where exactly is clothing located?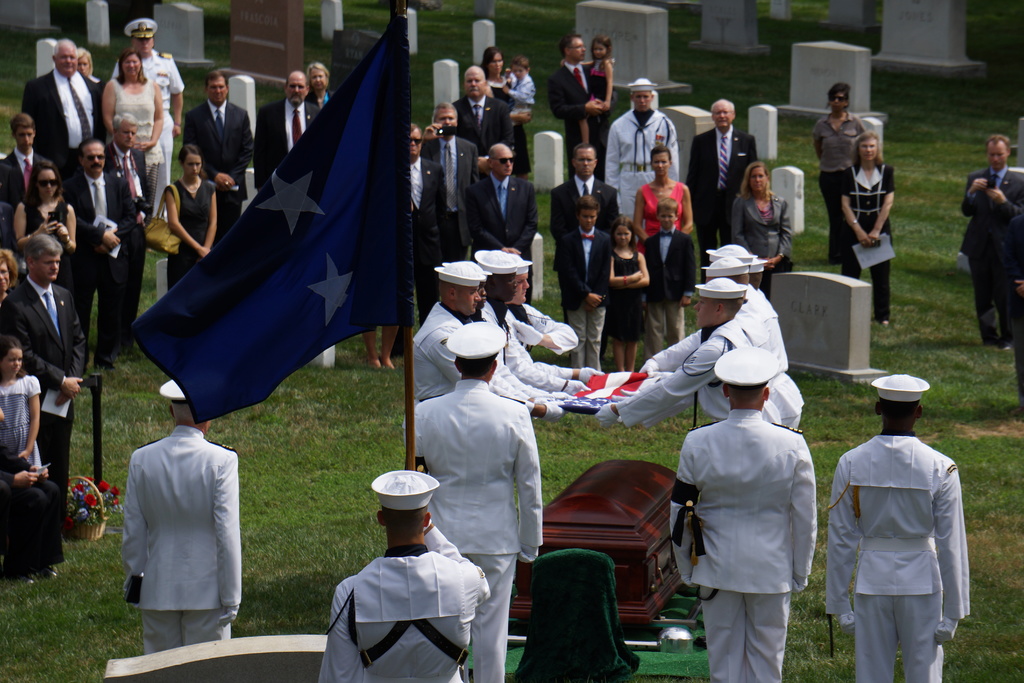
Its bounding box is 399,377,552,677.
